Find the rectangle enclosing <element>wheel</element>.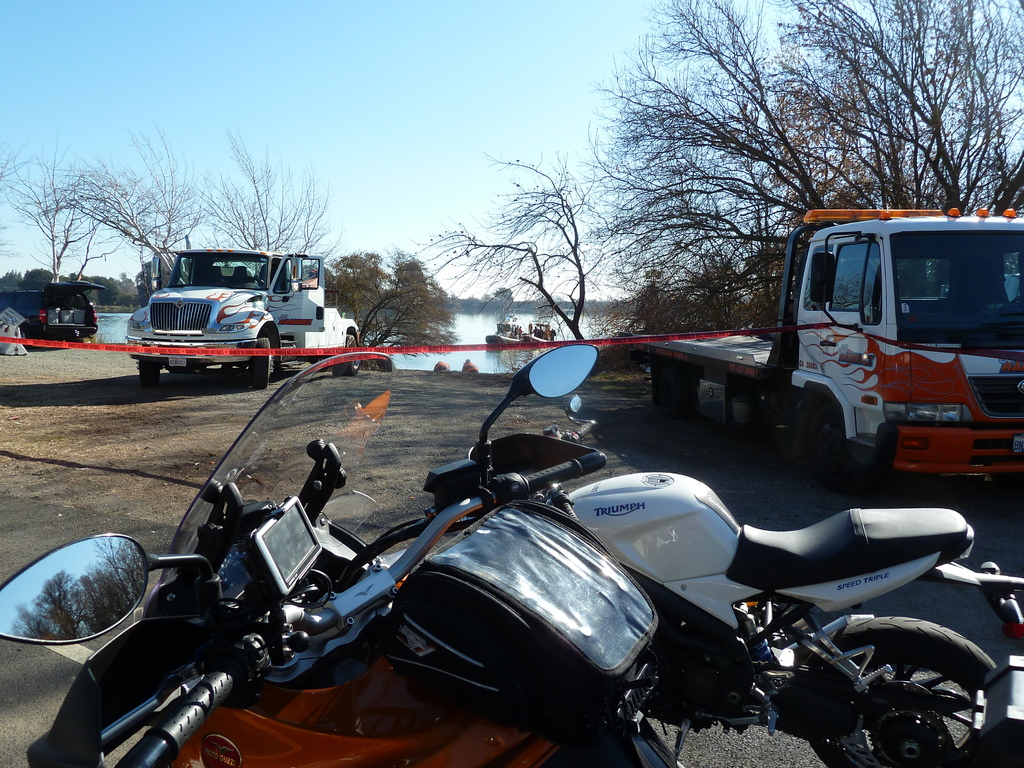
Rect(332, 364, 342, 378).
